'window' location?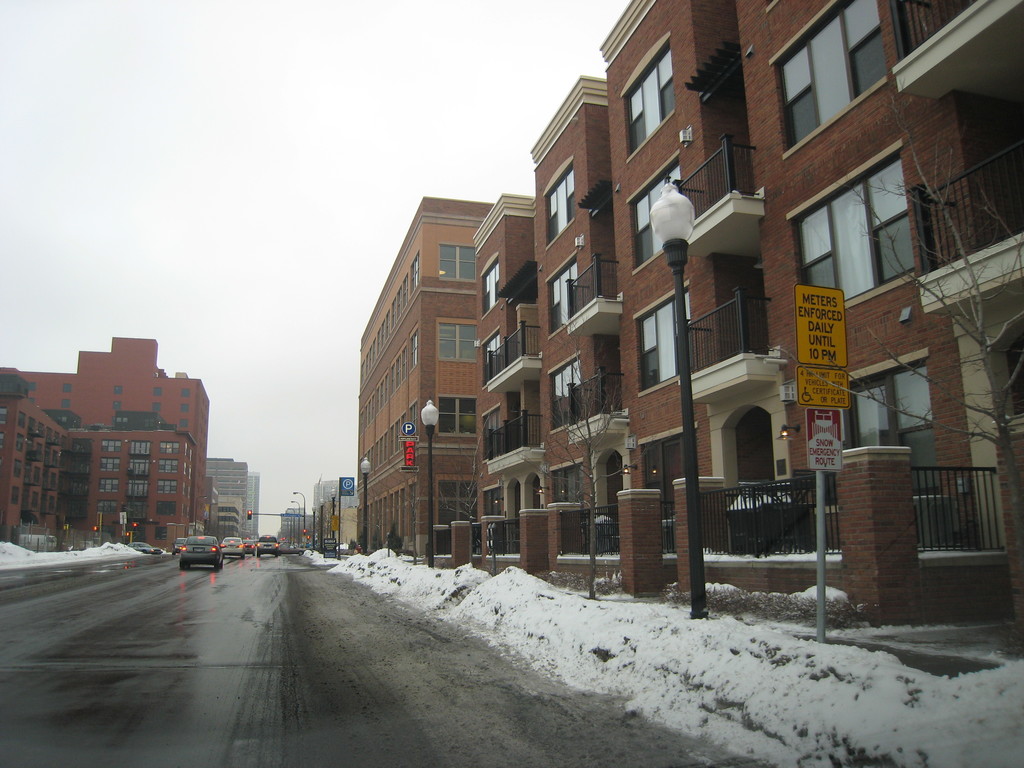
Rect(620, 29, 677, 160)
